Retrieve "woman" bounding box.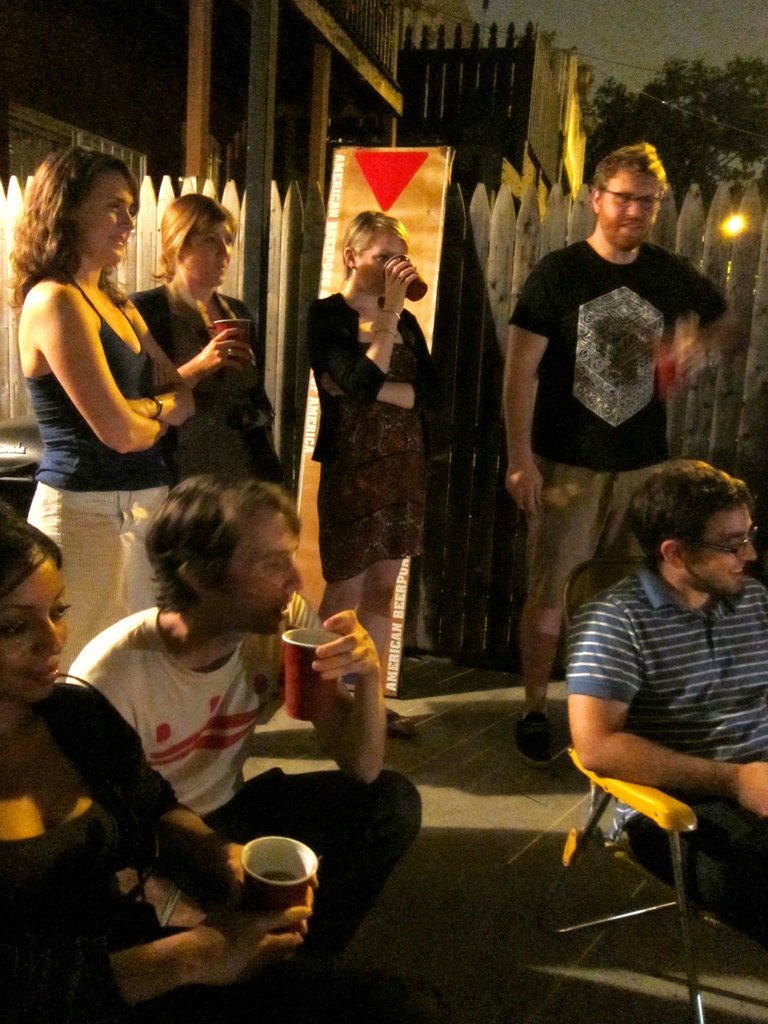
Bounding box: bbox=[4, 146, 200, 672].
